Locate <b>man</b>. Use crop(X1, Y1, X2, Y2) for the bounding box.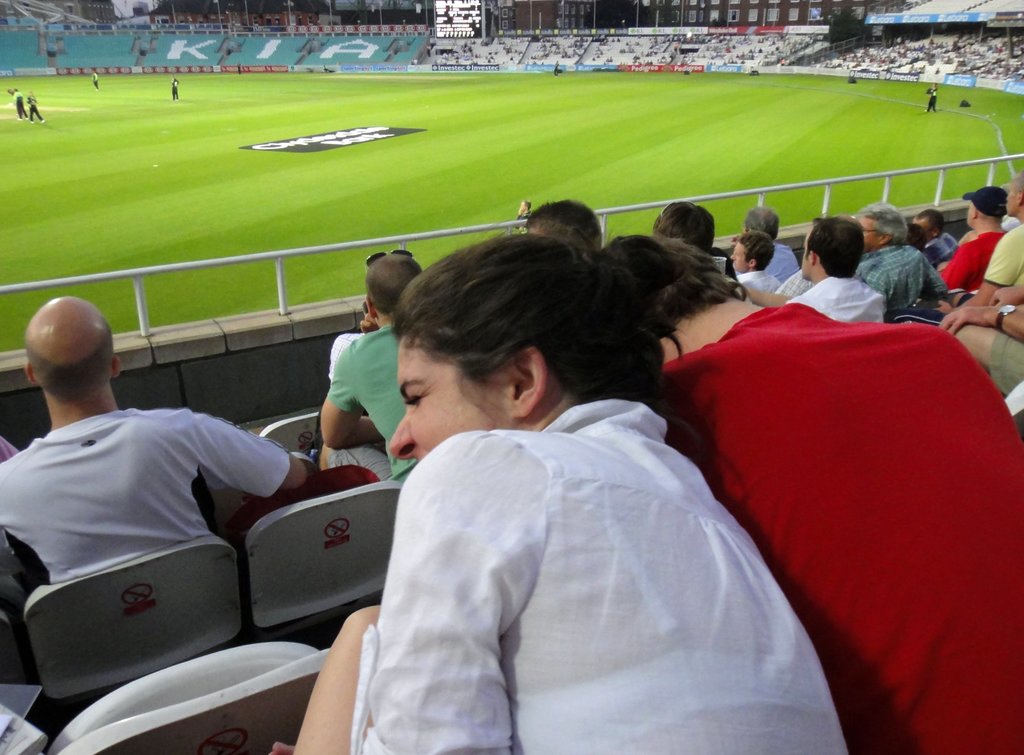
crop(840, 200, 950, 322).
